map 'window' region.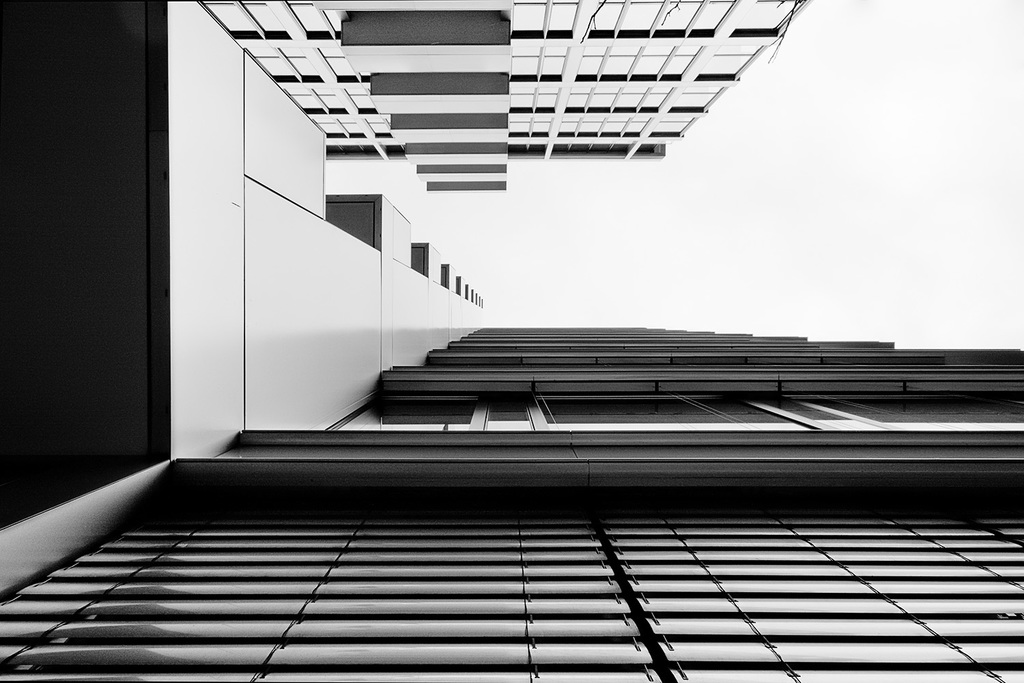
Mapped to [x1=558, y1=76, x2=649, y2=115].
